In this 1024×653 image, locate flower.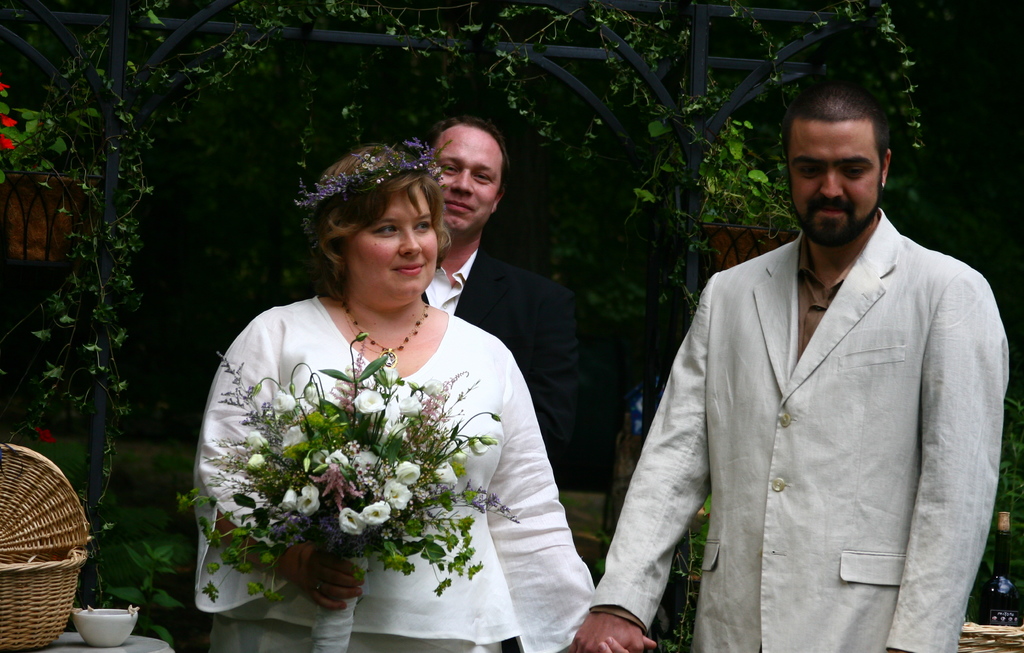
Bounding box: locate(338, 507, 367, 536).
